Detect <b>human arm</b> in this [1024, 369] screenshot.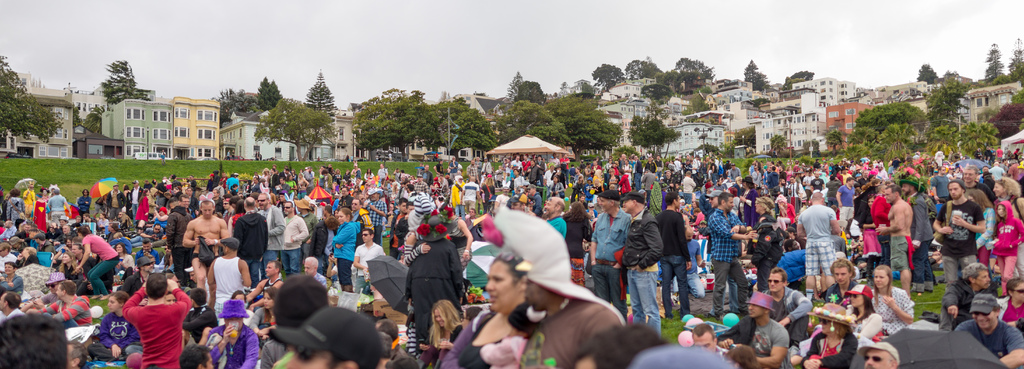
Detection: locate(287, 211, 310, 249).
